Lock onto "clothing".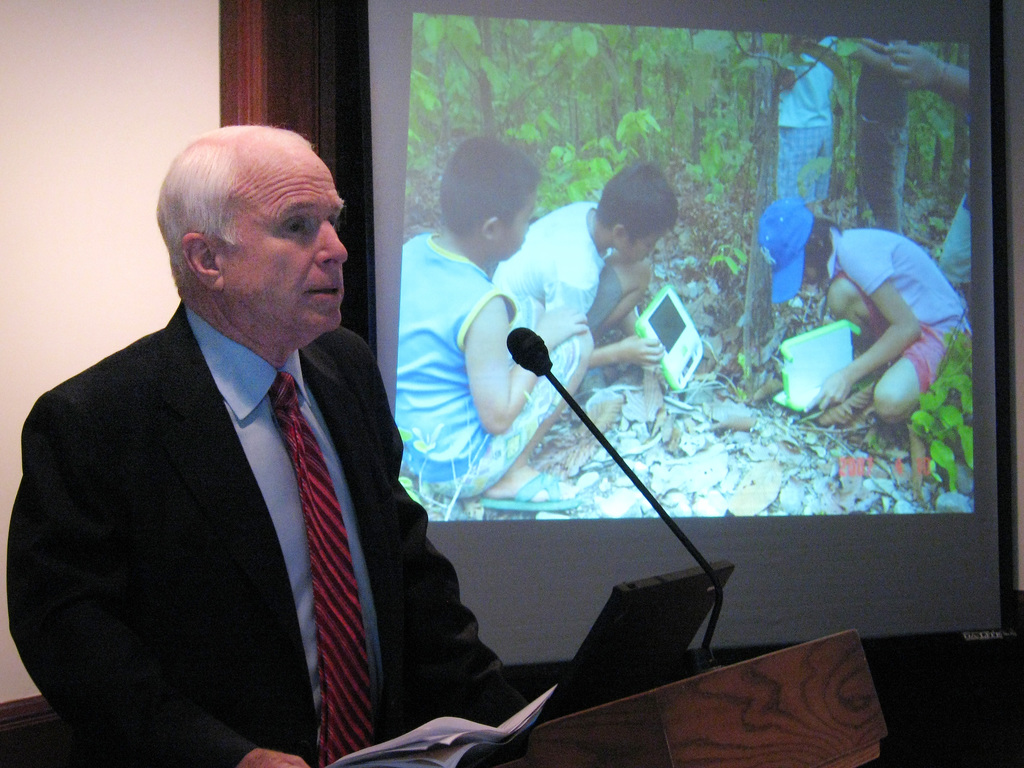
Locked: box(846, 31, 918, 223).
